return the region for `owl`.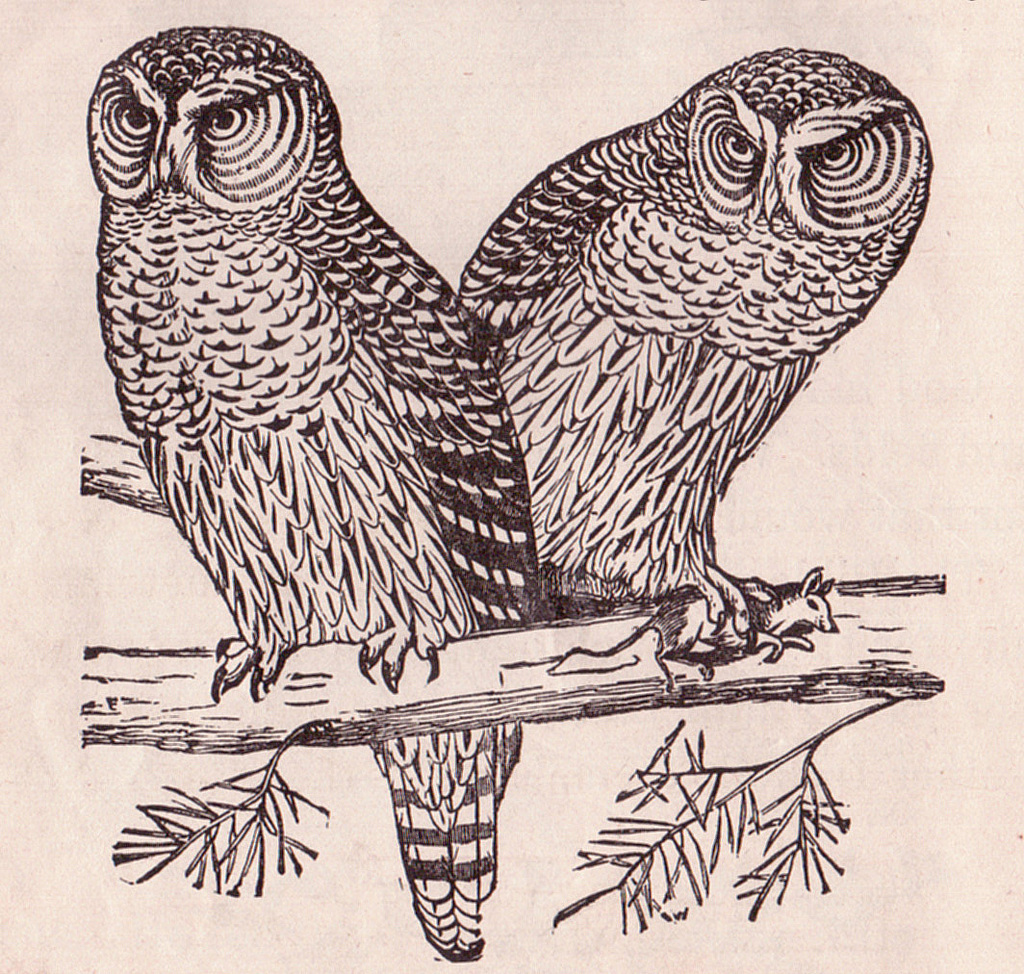
detection(454, 32, 941, 595).
